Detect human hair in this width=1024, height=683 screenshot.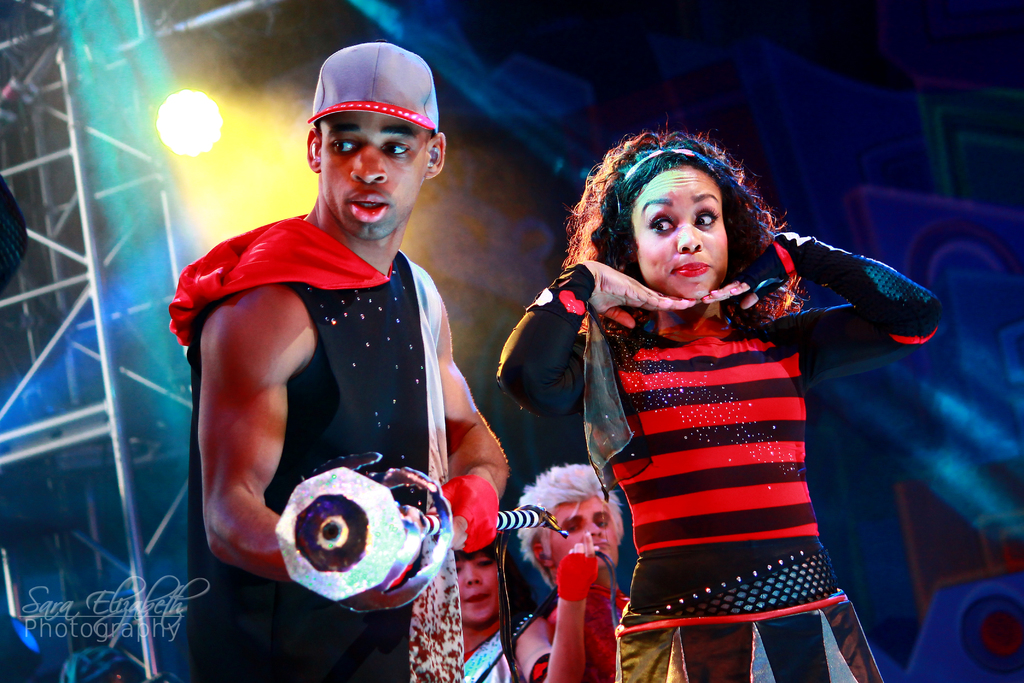
Detection: detection(451, 531, 497, 564).
